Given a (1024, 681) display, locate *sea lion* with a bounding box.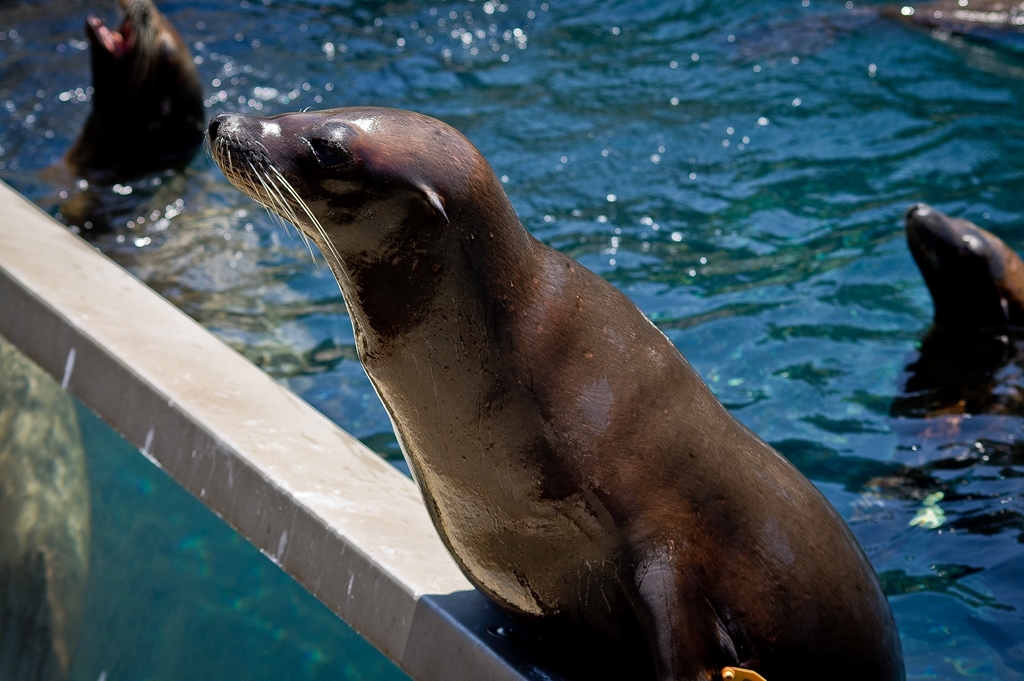
Located: {"left": 203, "top": 102, "right": 907, "bottom": 680}.
